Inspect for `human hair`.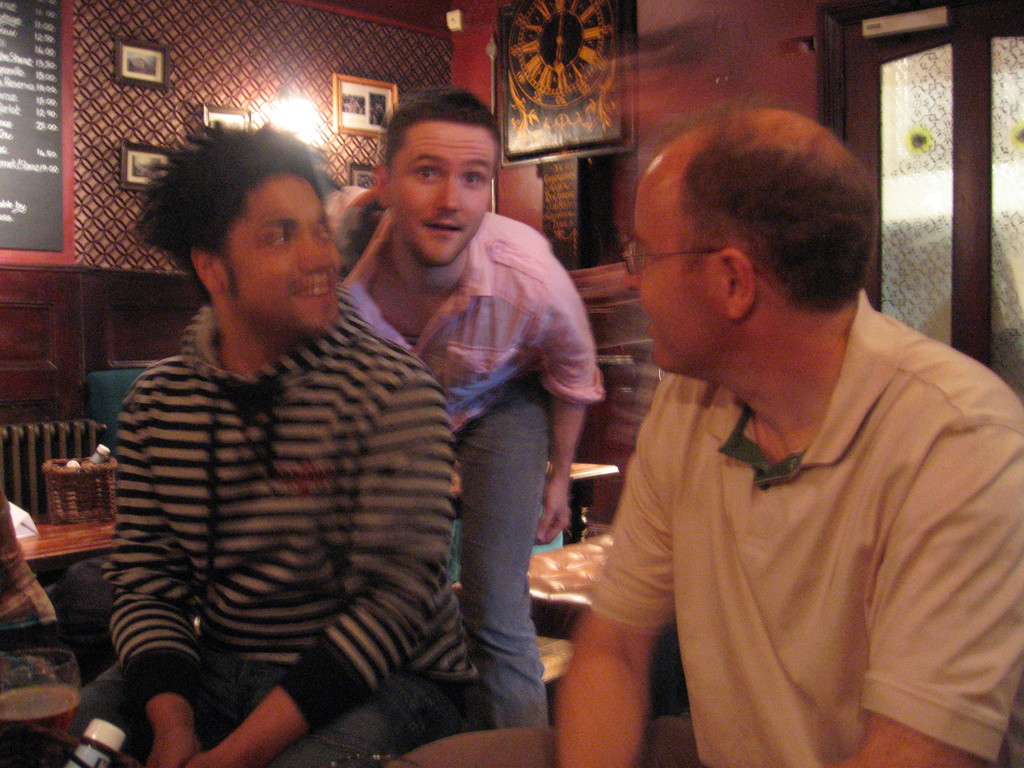
Inspection: left=385, top=86, right=501, bottom=186.
